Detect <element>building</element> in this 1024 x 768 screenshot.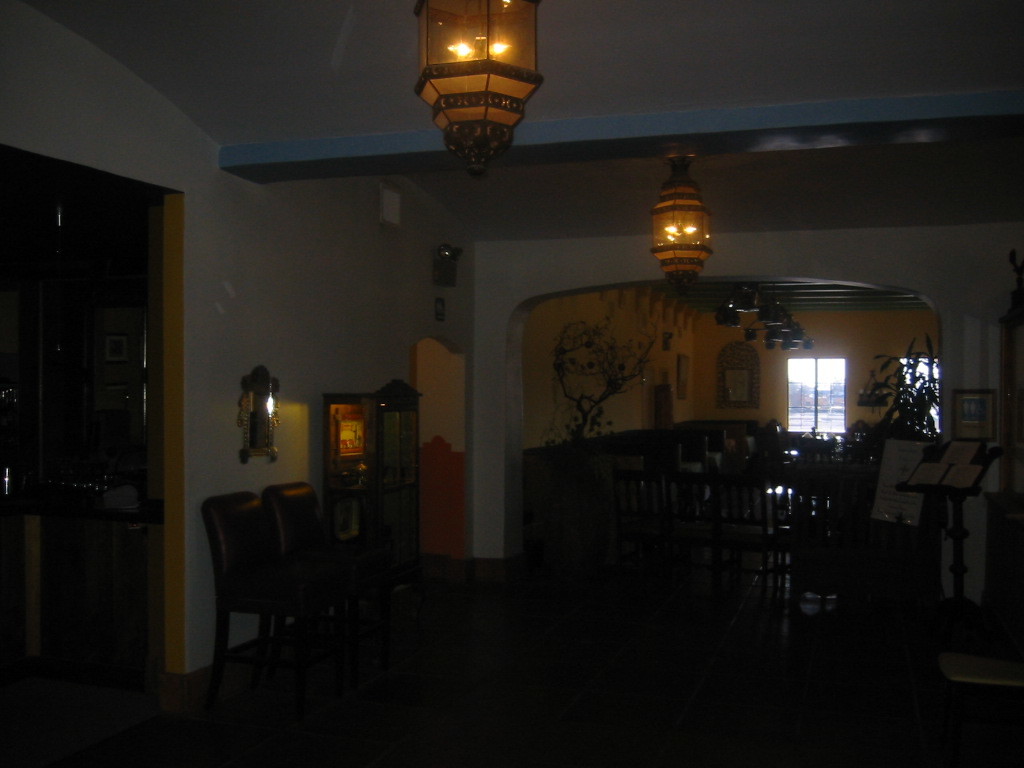
Detection: x1=0 y1=0 x2=1023 y2=767.
